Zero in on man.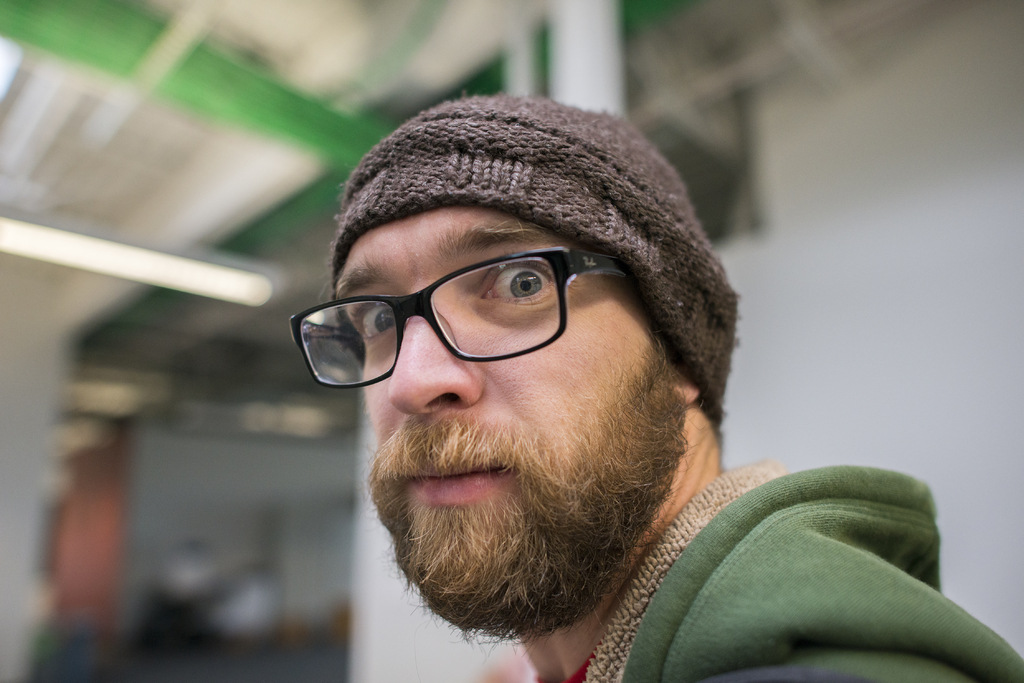
Zeroed in: 217,86,957,682.
